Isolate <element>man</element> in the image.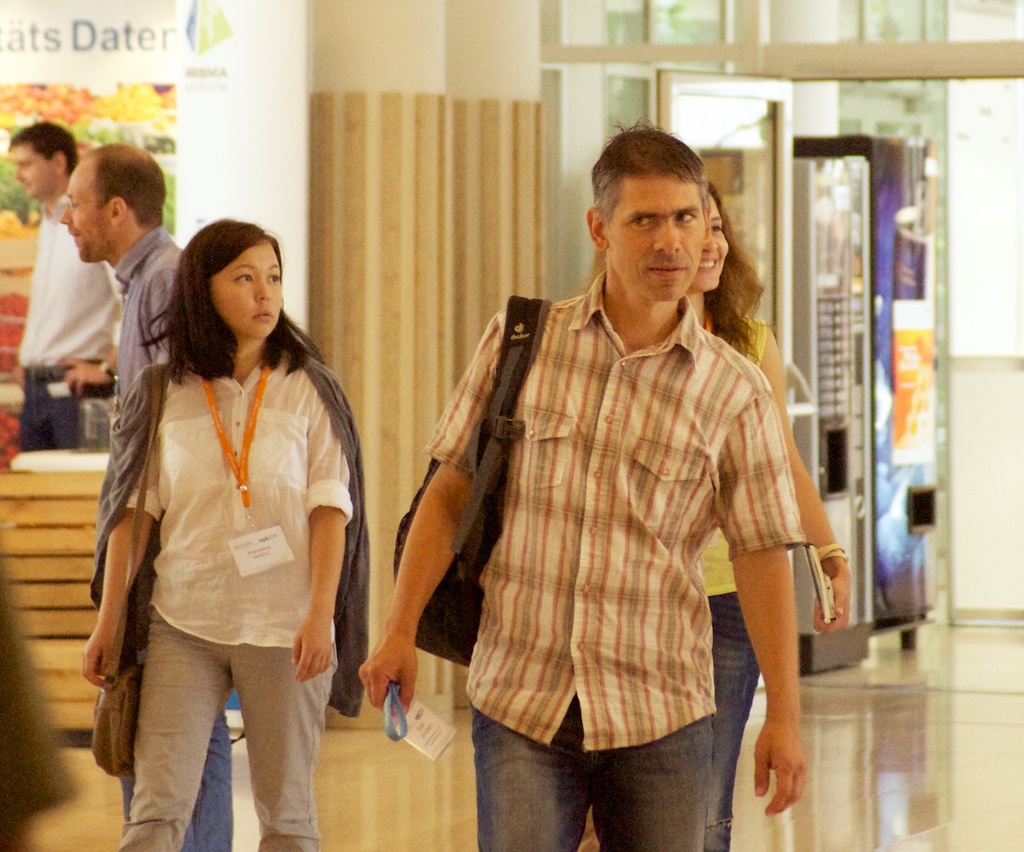
Isolated region: Rect(372, 99, 835, 838).
